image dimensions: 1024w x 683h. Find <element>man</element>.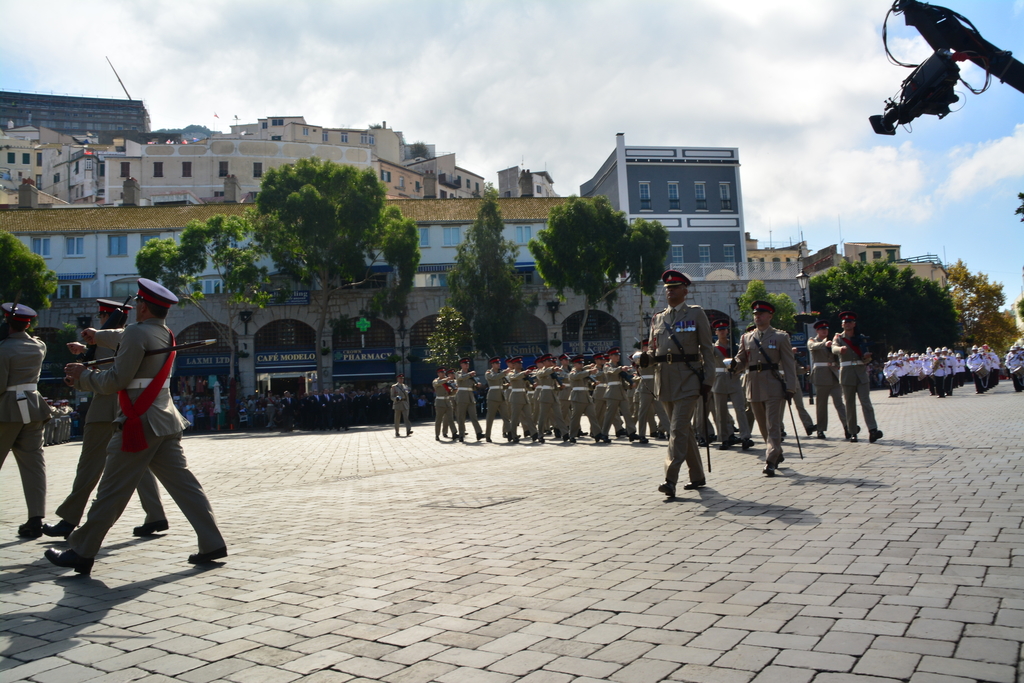
[left=833, top=314, right=883, bottom=439].
